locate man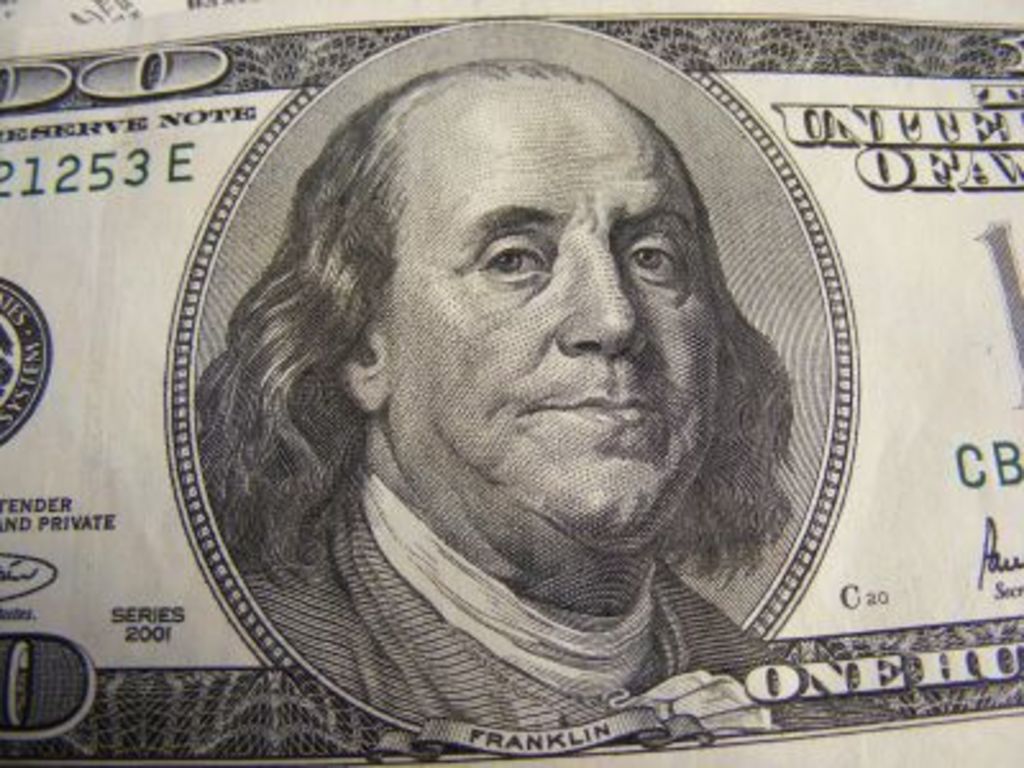
{"left": 251, "top": 97, "right": 791, "bottom": 655}
